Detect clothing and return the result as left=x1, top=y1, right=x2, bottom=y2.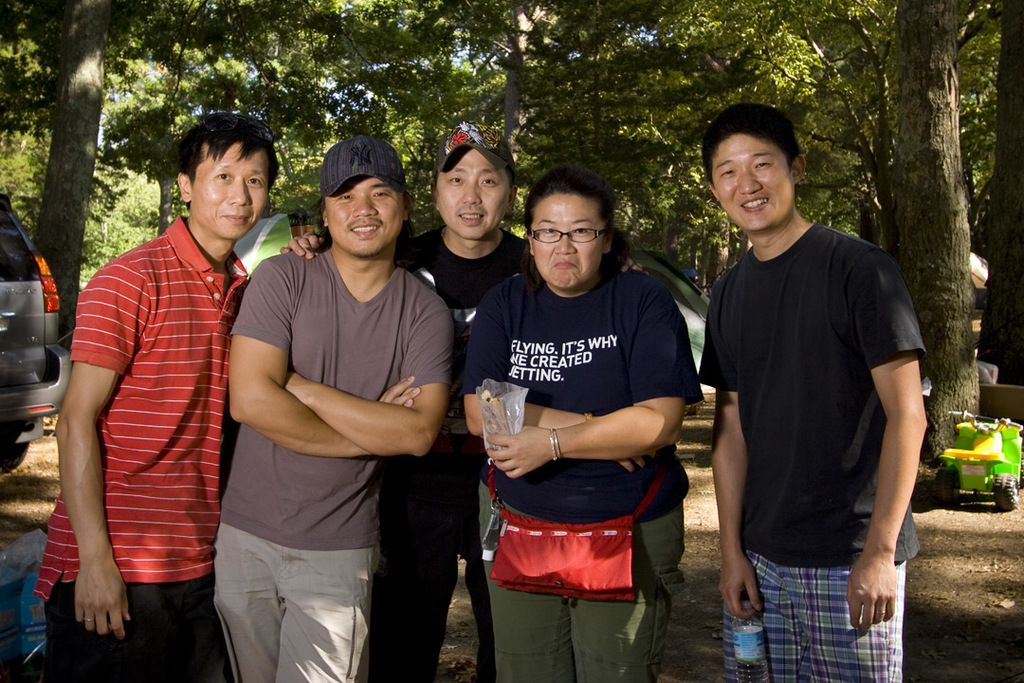
left=702, top=218, right=932, bottom=682.
